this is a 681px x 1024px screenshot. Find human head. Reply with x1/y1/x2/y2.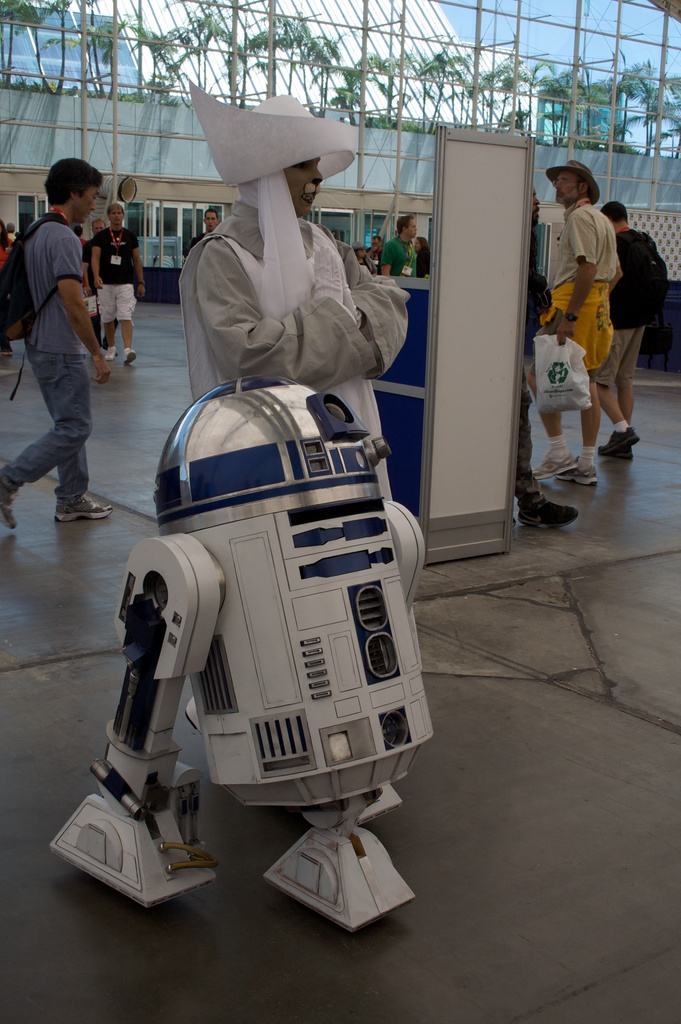
0/216/8/253.
